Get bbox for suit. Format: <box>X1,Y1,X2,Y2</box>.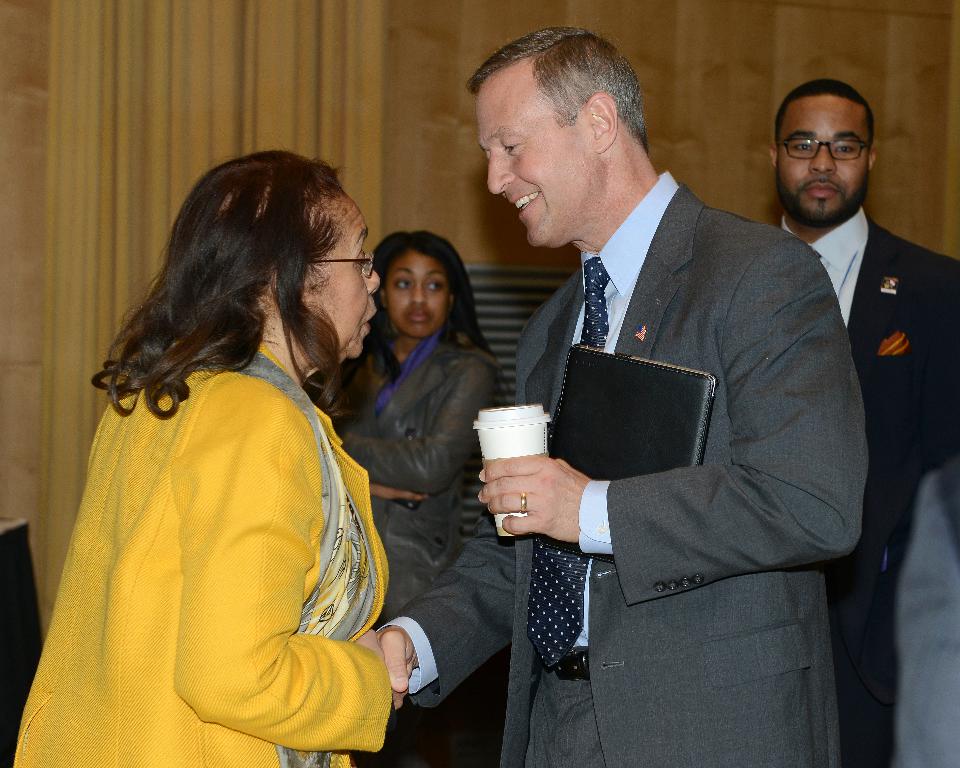
<box>390,176,869,764</box>.
